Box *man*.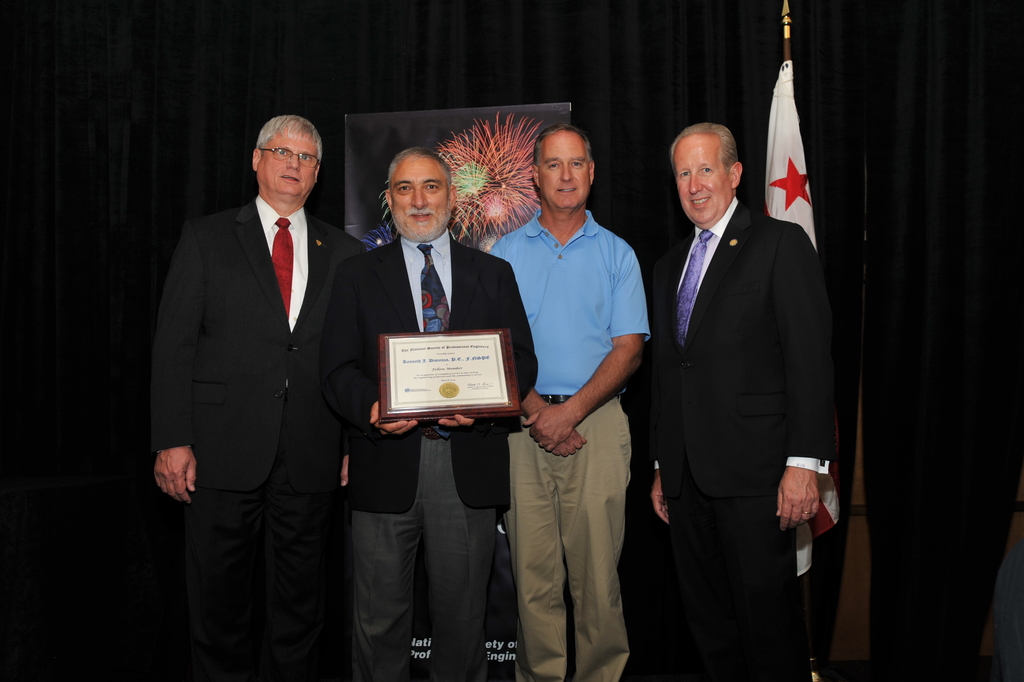
BBox(493, 118, 665, 667).
